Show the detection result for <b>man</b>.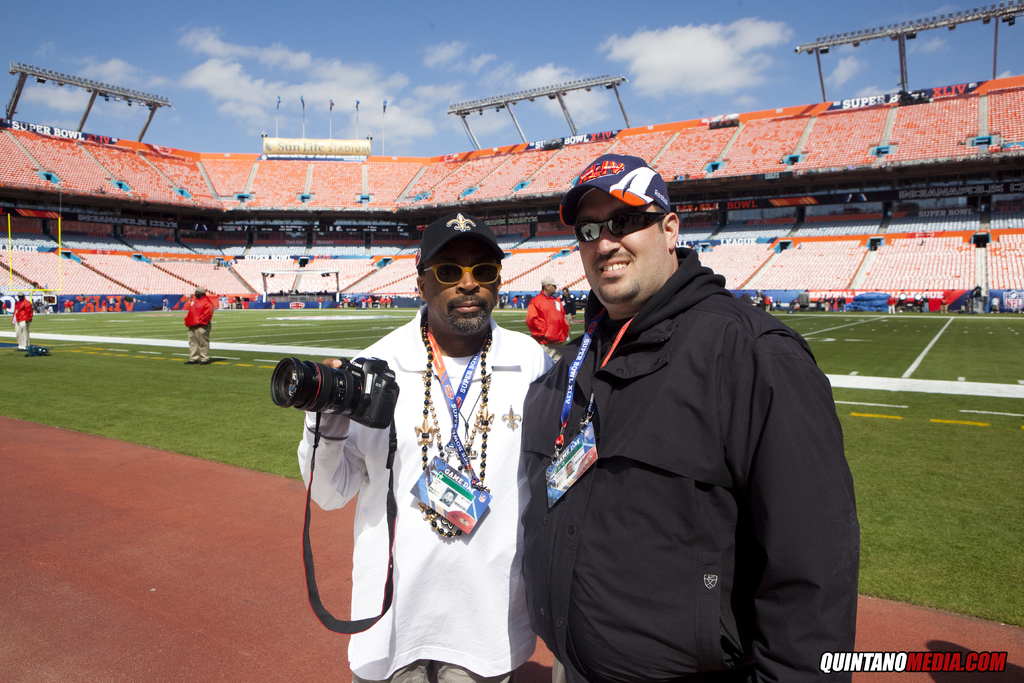
bbox=[555, 286, 576, 317].
